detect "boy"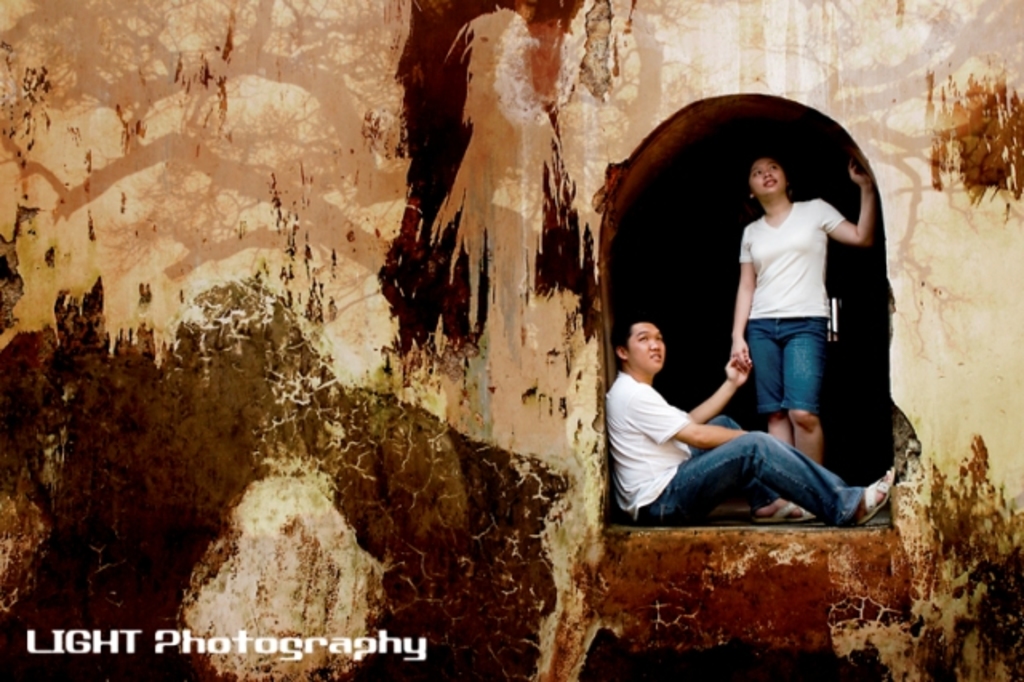
{"left": 602, "top": 314, "right": 896, "bottom": 524}
